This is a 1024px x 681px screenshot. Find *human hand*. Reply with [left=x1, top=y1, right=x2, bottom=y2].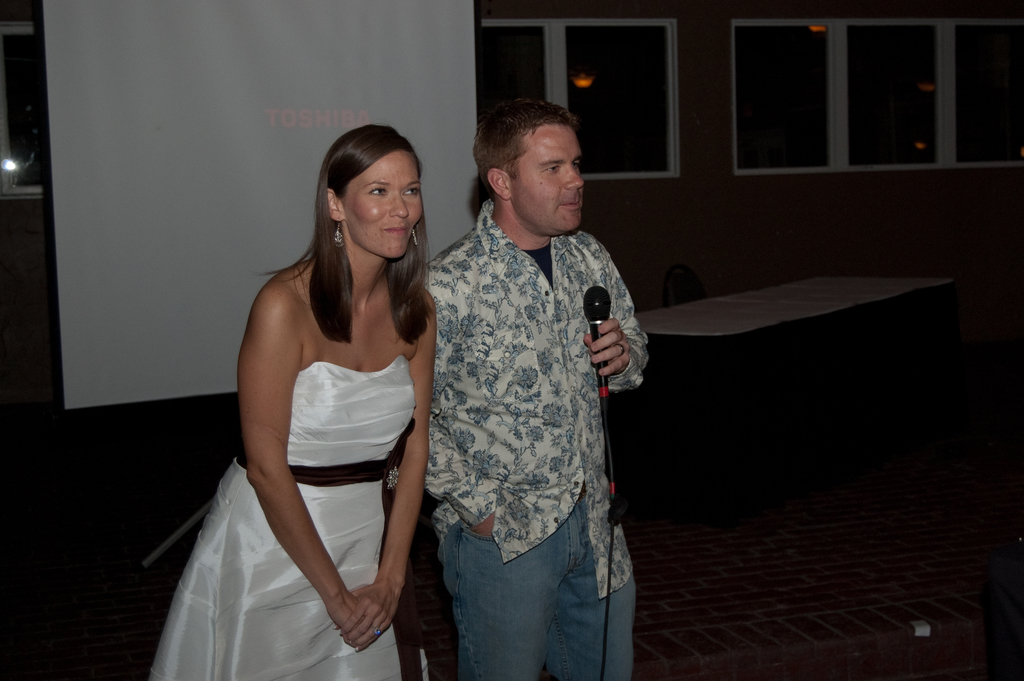
[left=588, top=318, right=650, bottom=400].
